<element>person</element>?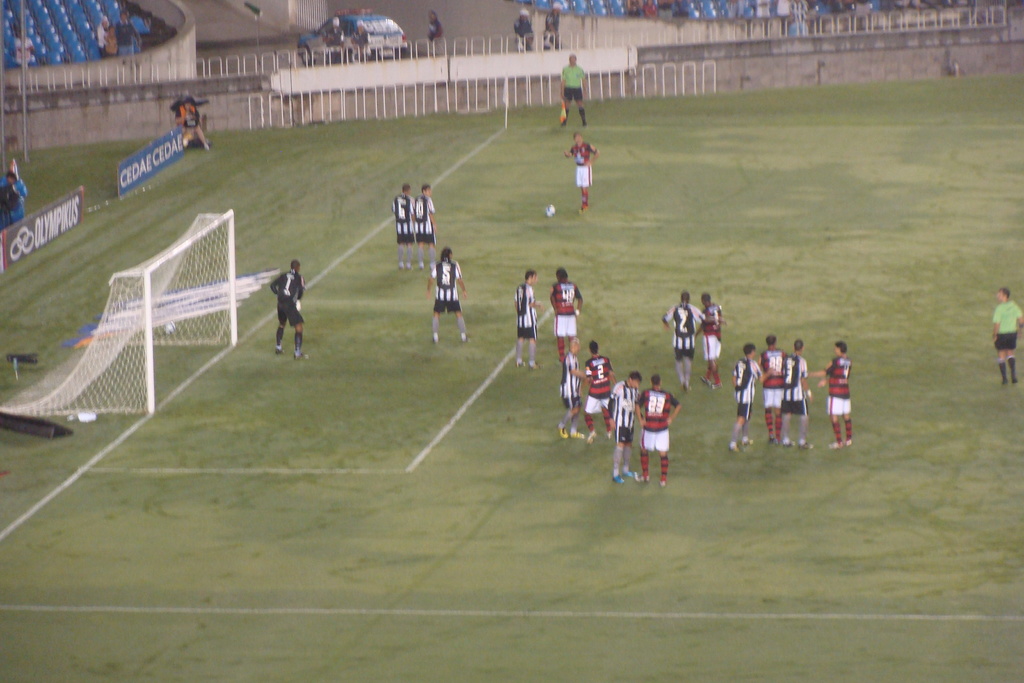
detection(177, 100, 211, 151)
